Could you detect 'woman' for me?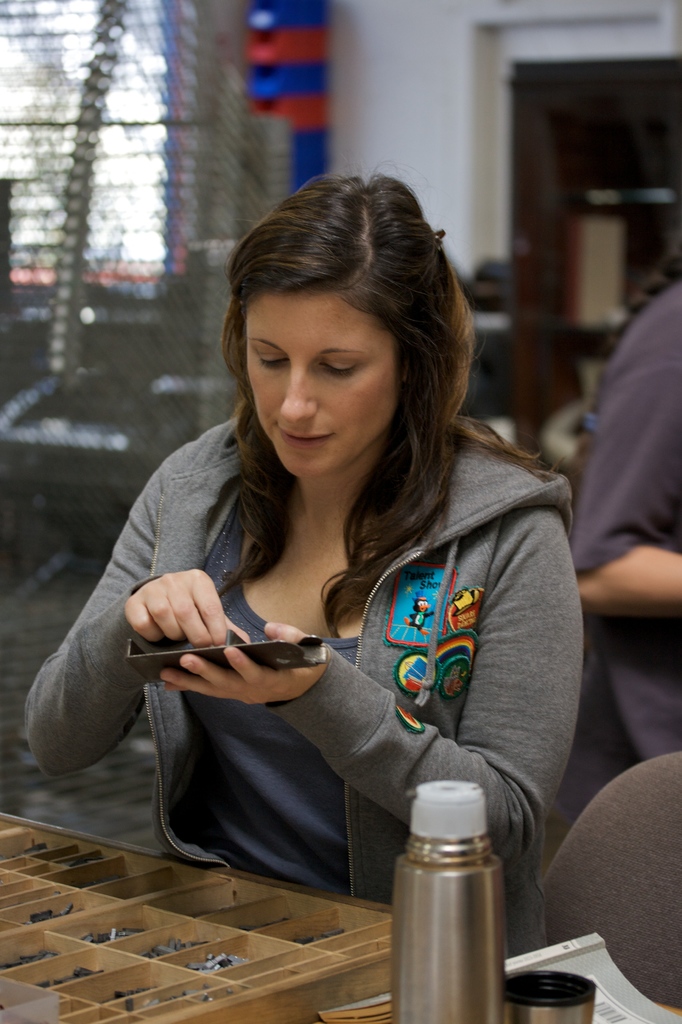
Detection result: x1=12 y1=153 x2=592 y2=948.
